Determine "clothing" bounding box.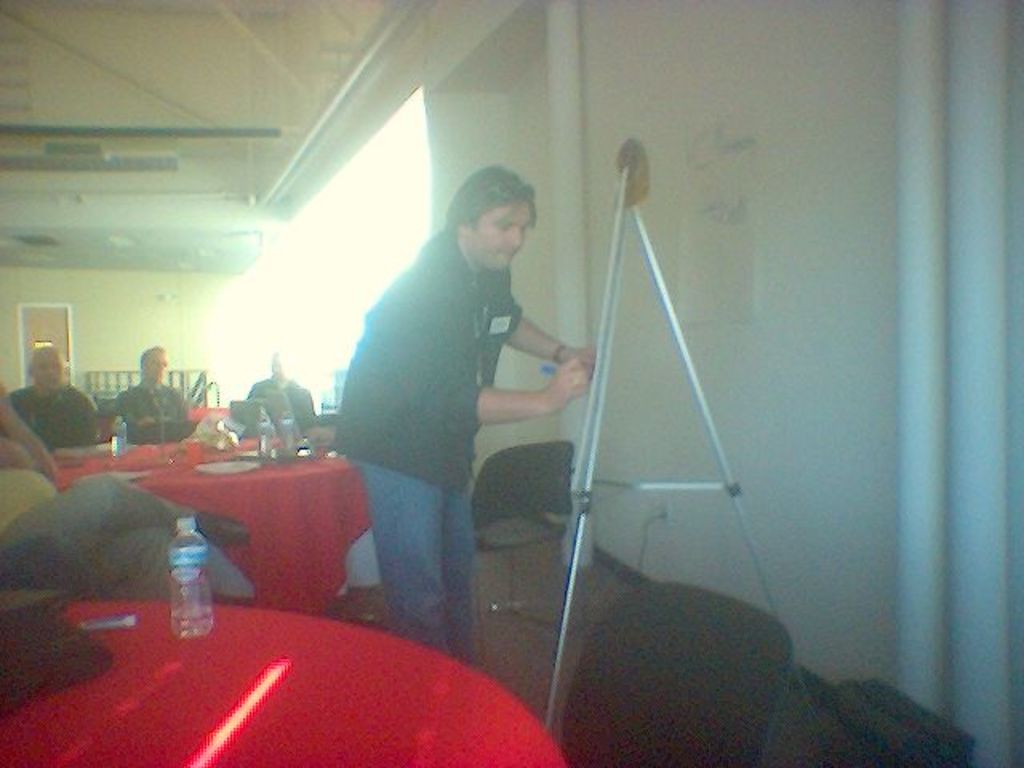
Determined: select_region(246, 370, 322, 434).
